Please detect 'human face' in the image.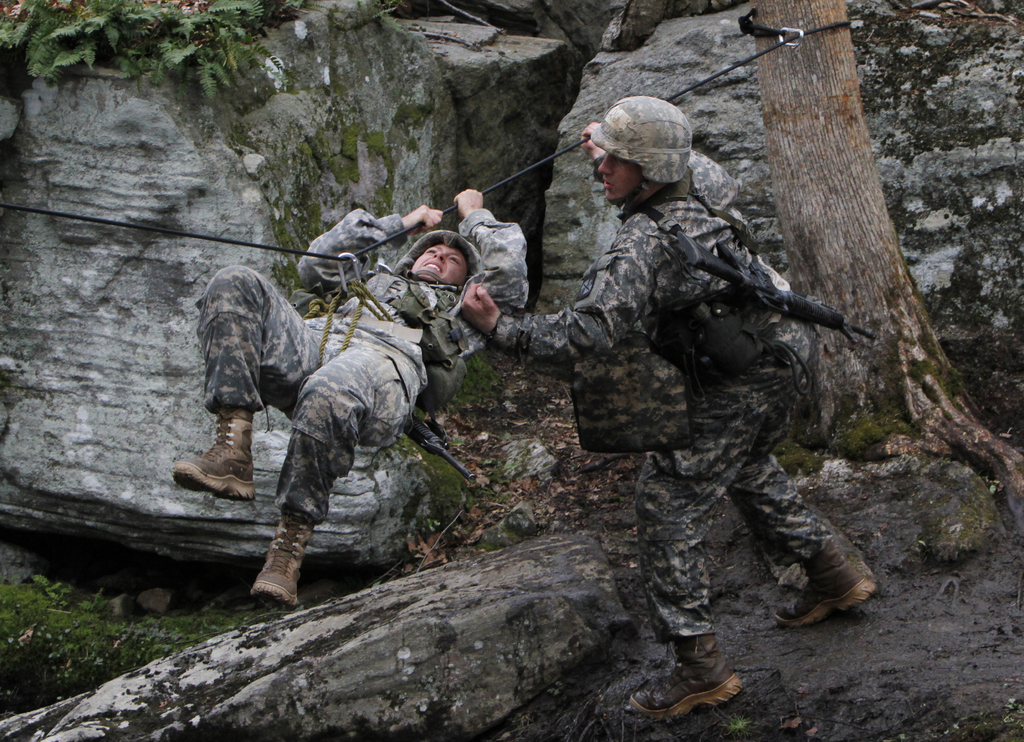
left=414, top=240, right=469, bottom=292.
